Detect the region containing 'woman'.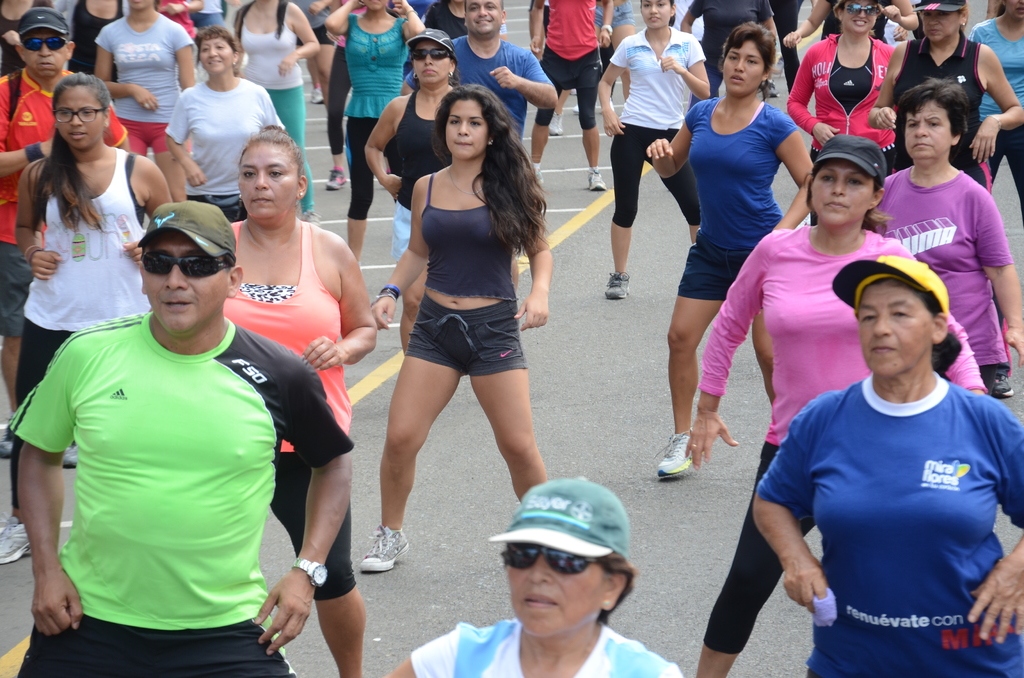
(159, 28, 287, 234).
